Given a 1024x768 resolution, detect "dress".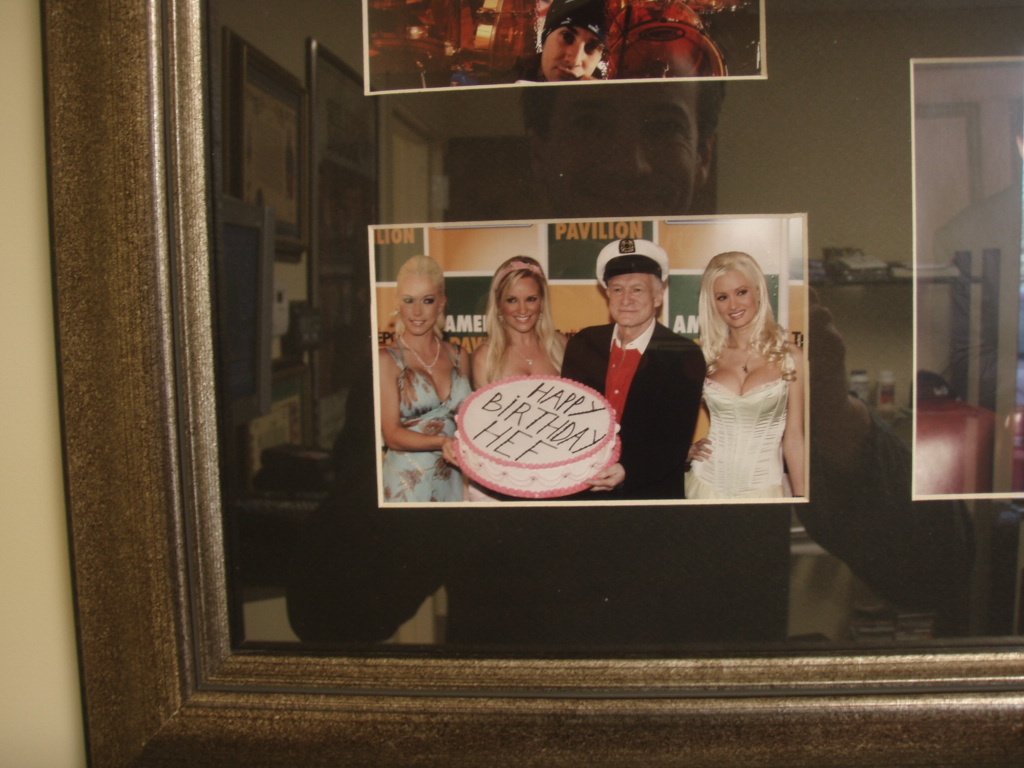
<region>681, 377, 793, 495</region>.
